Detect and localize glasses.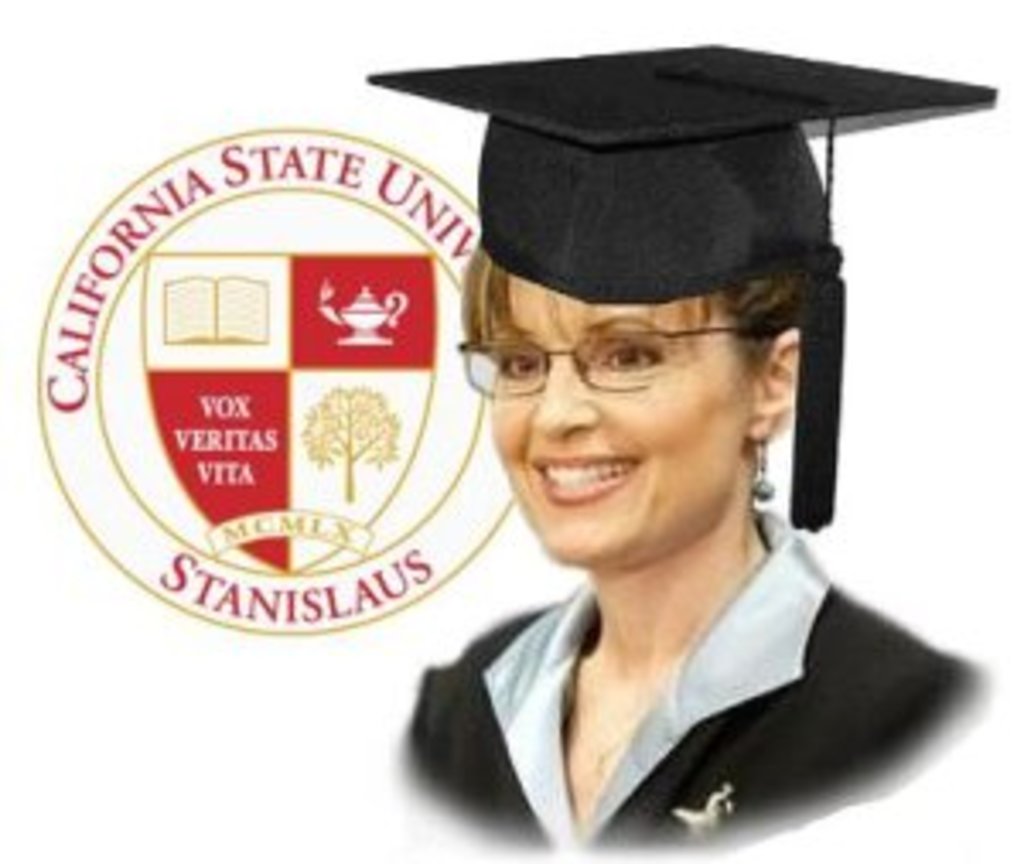
Localized at [457, 321, 792, 406].
